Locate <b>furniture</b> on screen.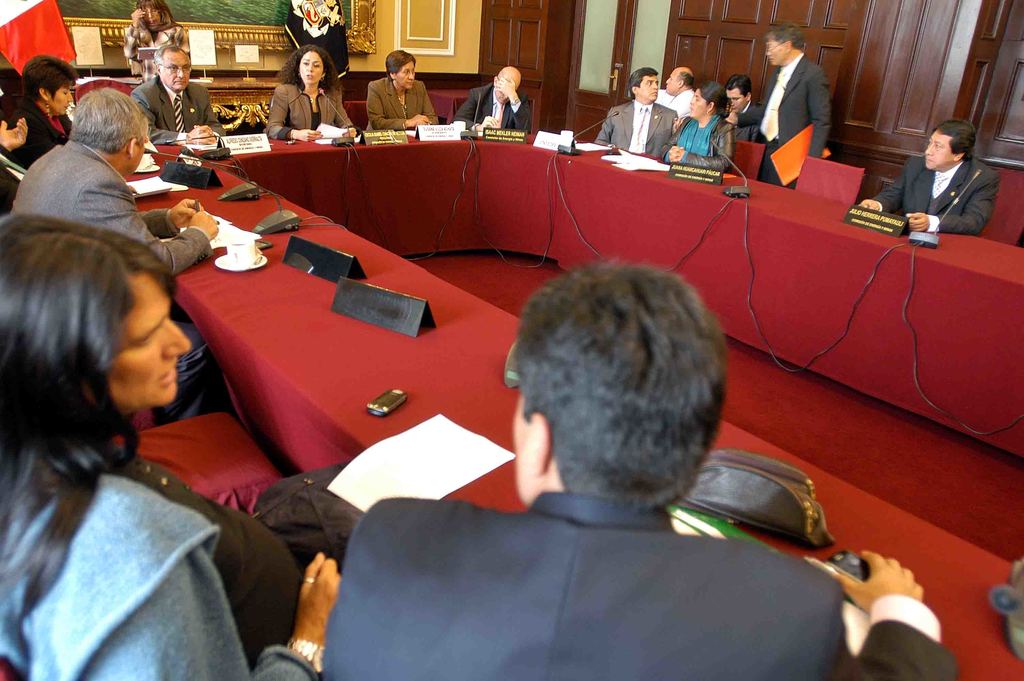
On screen at BBox(0, 658, 22, 680).
